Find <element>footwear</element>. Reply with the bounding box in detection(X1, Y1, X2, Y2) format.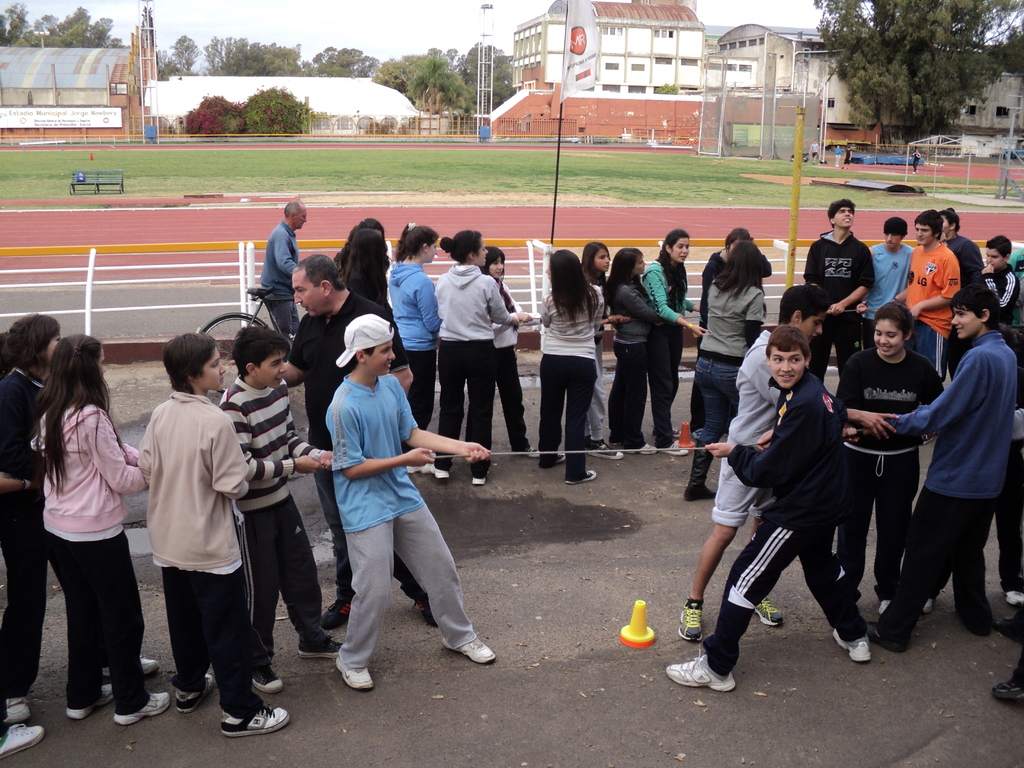
detection(1006, 594, 1023, 605).
